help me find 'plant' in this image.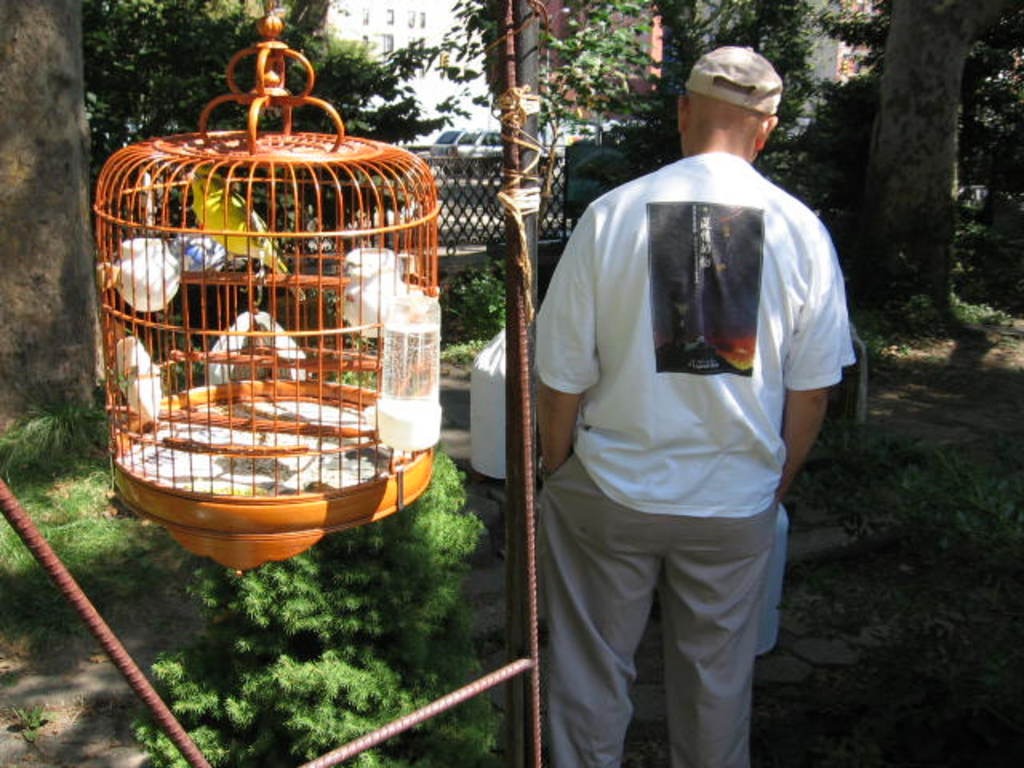
Found it: [left=10, top=701, right=62, bottom=733].
